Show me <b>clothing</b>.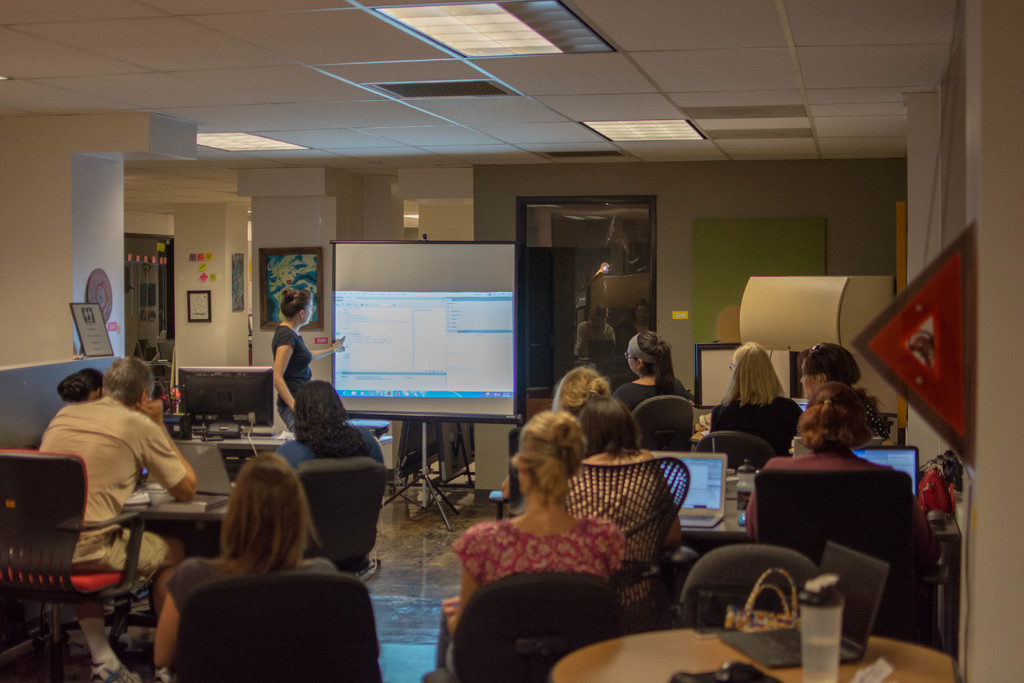
<b>clothing</b> is here: locate(271, 429, 386, 473).
